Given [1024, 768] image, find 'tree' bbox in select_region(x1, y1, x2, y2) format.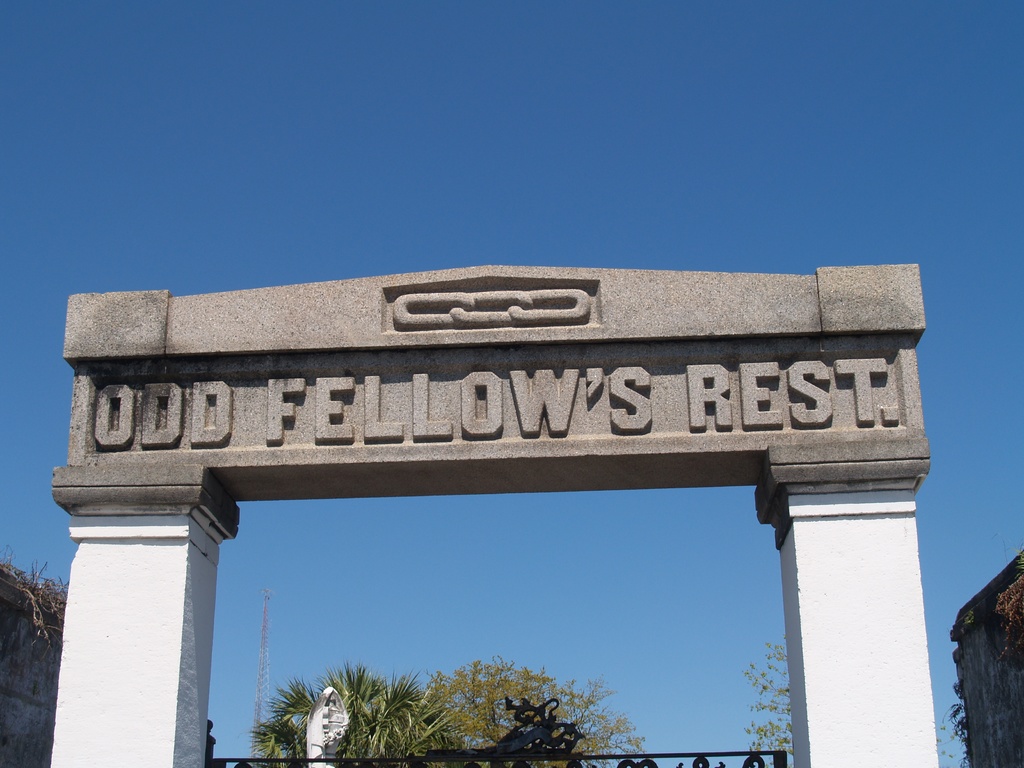
select_region(238, 651, 477, 767).
